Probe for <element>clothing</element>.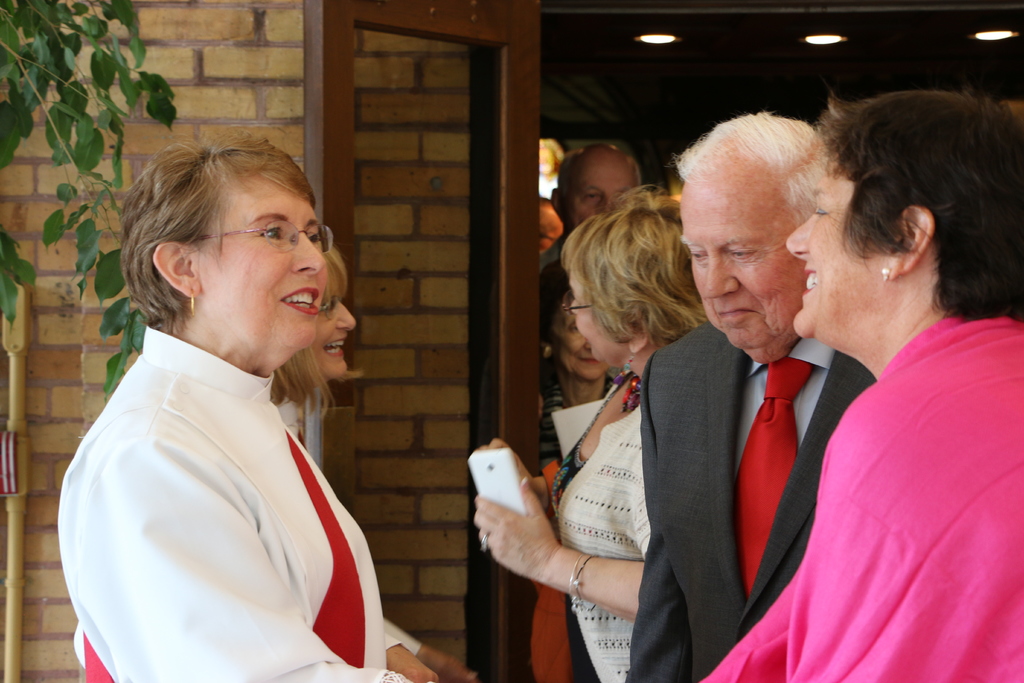
Probe result: (left=700, top=312, right=1023, bottom=682).
